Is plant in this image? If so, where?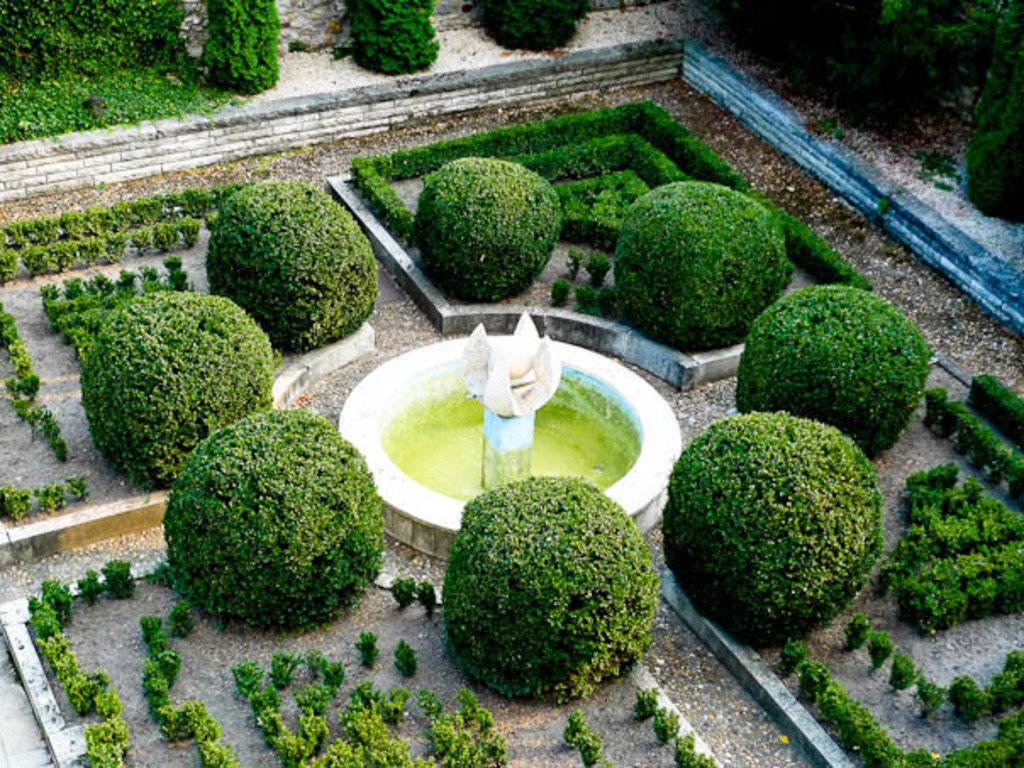
Yes, at (left=200, top=0, right=281, bottom=78).
